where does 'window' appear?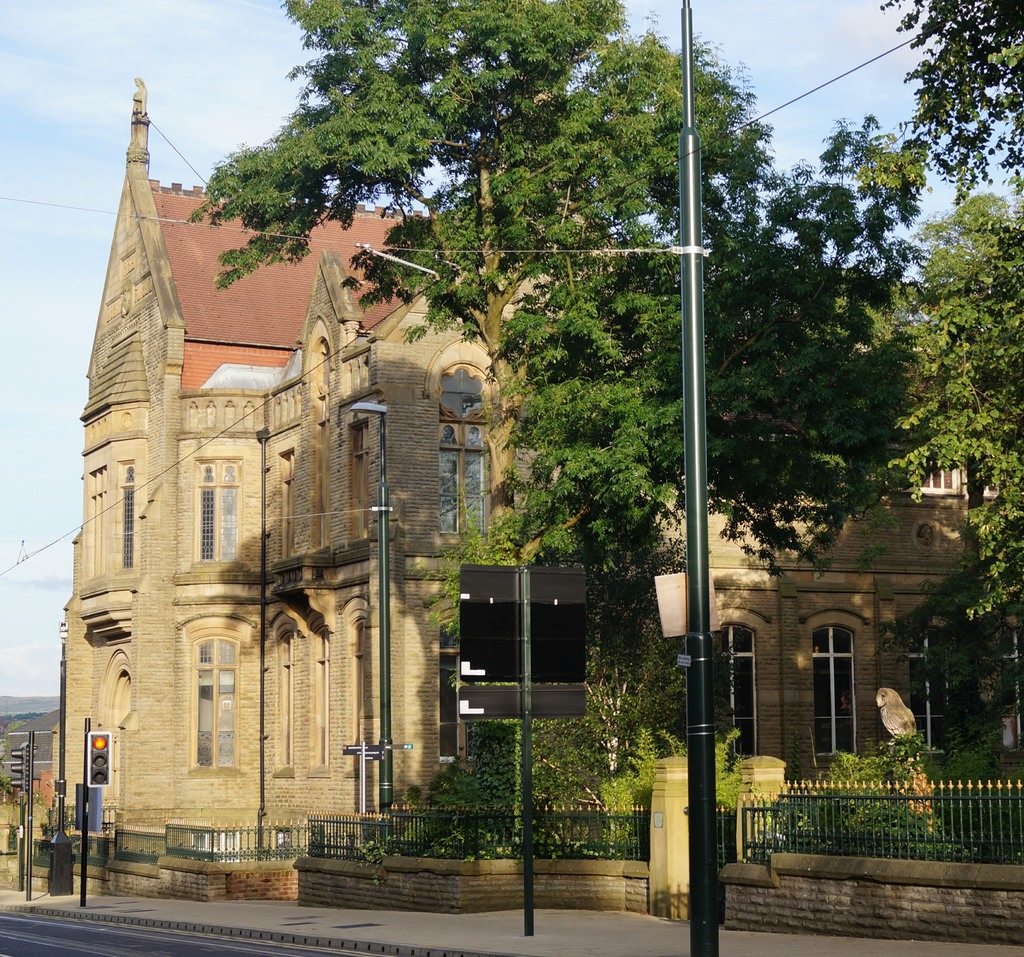
Appears at locate(194, 455, 243, 561).
